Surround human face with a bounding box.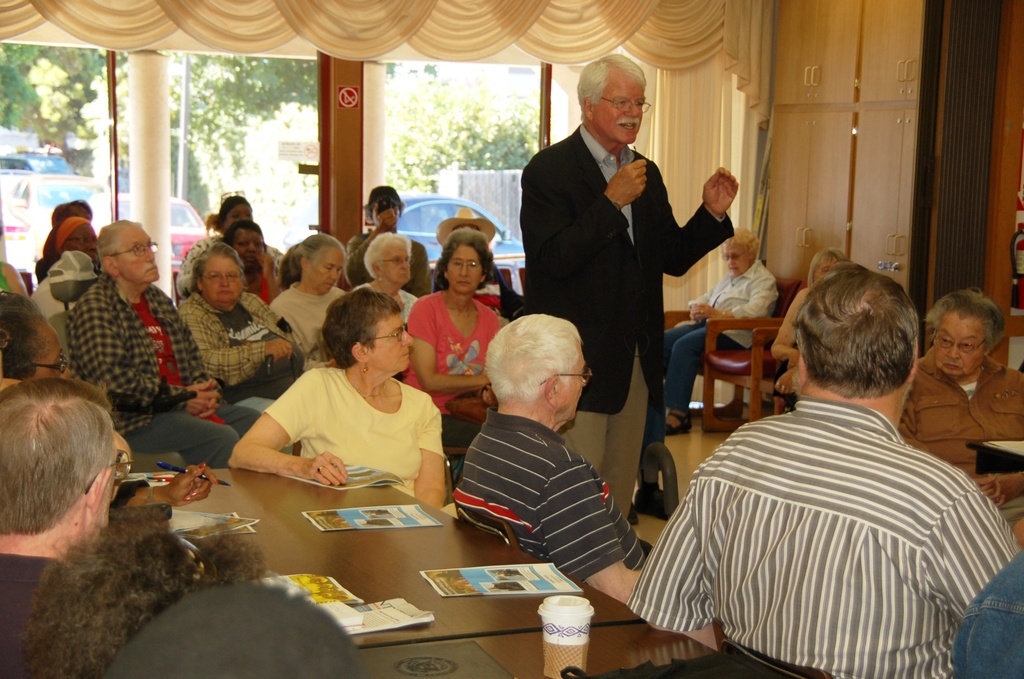
{"left": 931, "top": 305, "right": 984, "bottom": 379}.
